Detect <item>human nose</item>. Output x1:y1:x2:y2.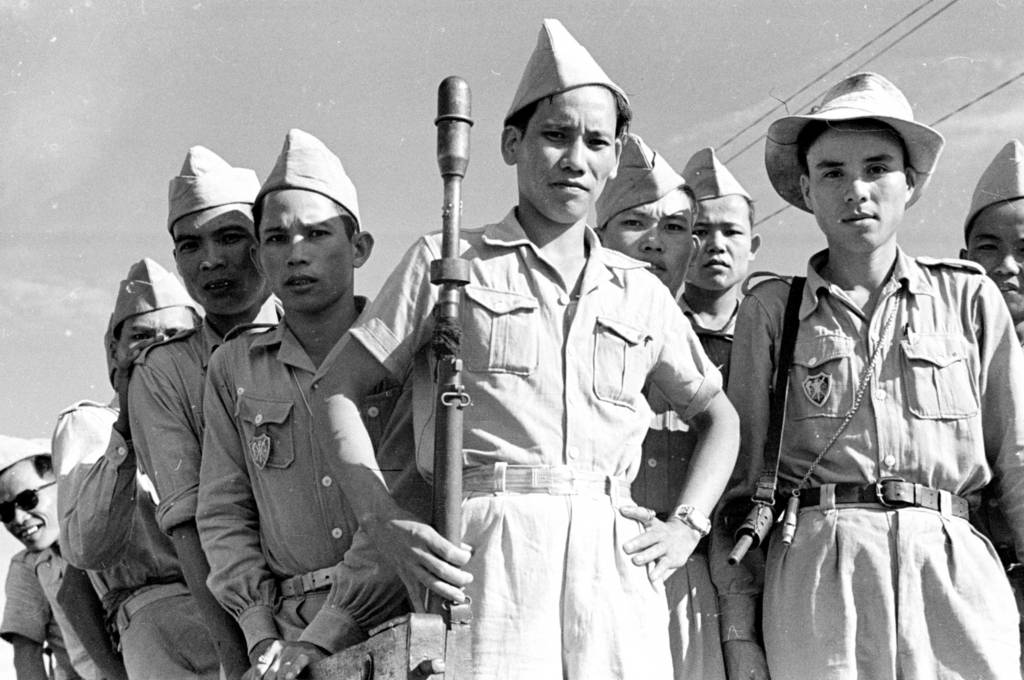
198:239:227:270.
